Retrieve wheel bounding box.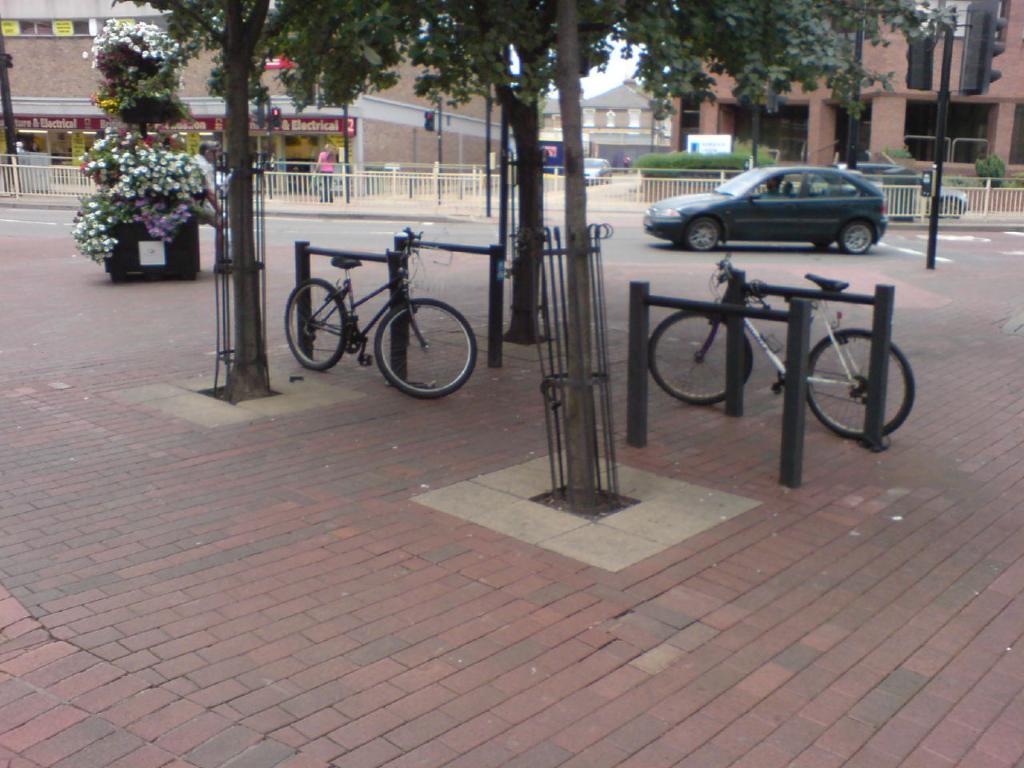
Bounding box: box=[648, 306, 756, 408].
